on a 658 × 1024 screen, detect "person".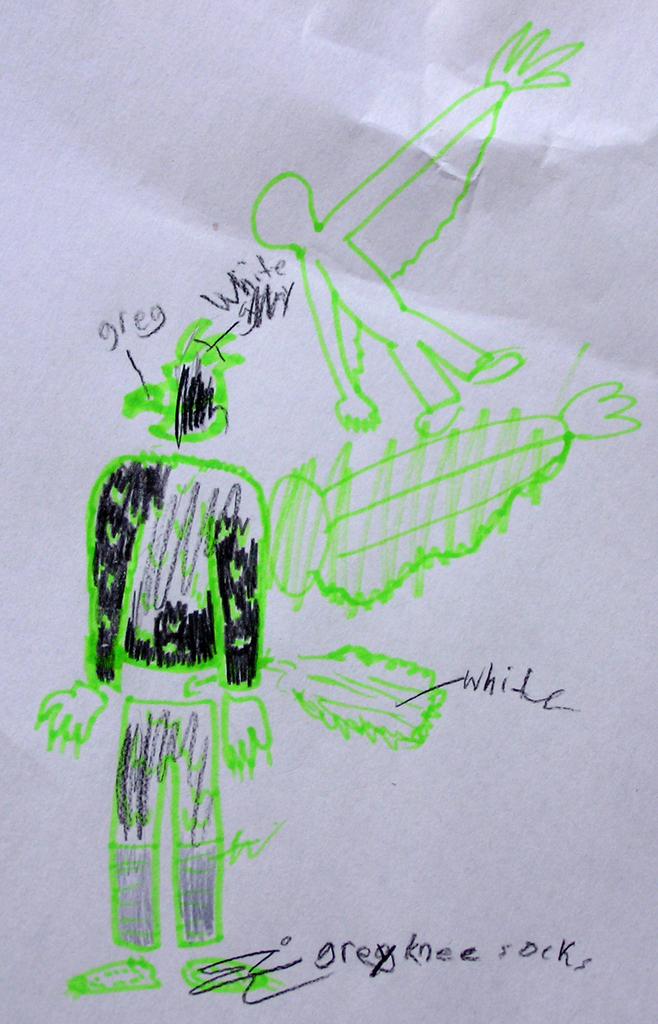
251/45/584/444.
